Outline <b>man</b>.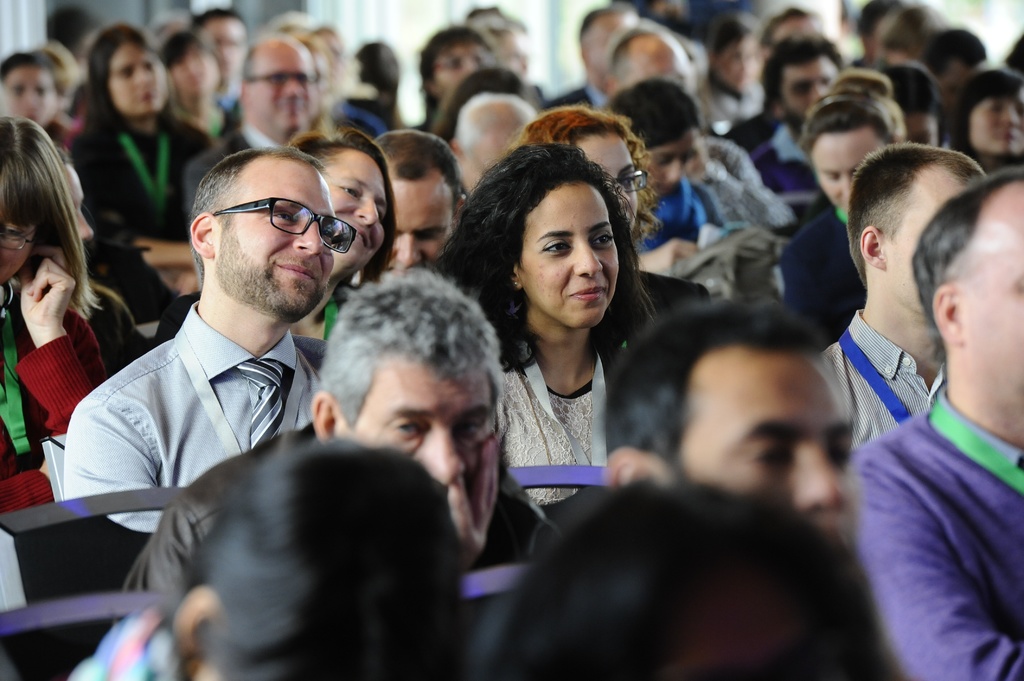
Outline: [744,44,820,191].
